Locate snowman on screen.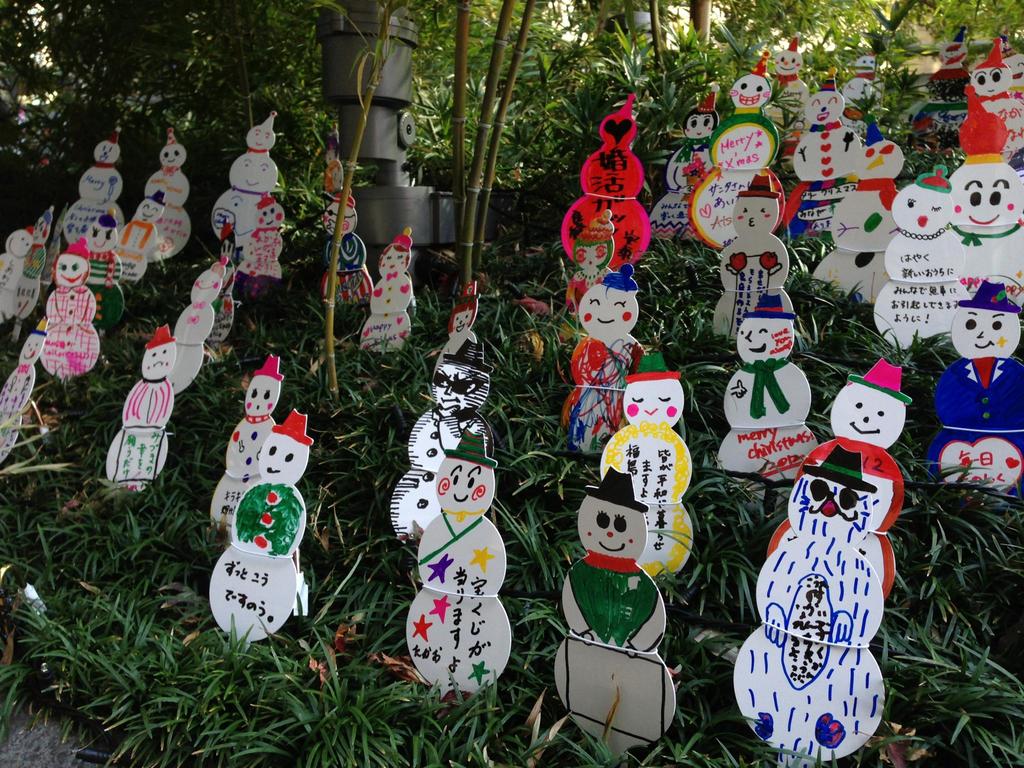
On screen at [left=200, top=368, right=308, bottom=655].
